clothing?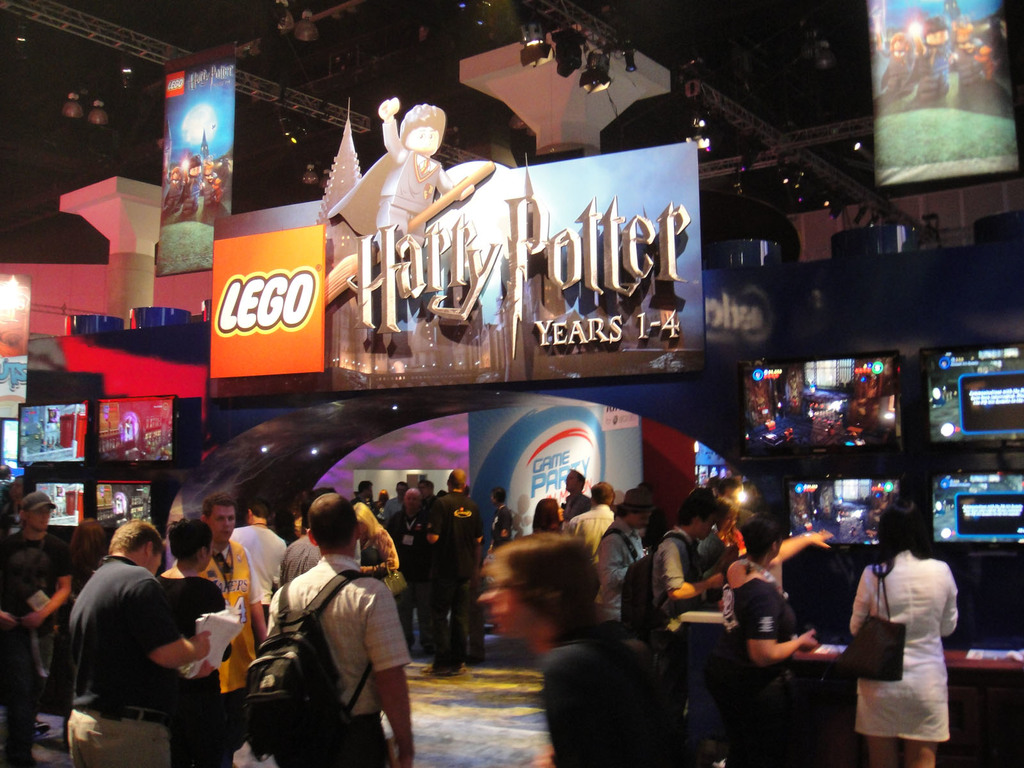
388 513 429 643
